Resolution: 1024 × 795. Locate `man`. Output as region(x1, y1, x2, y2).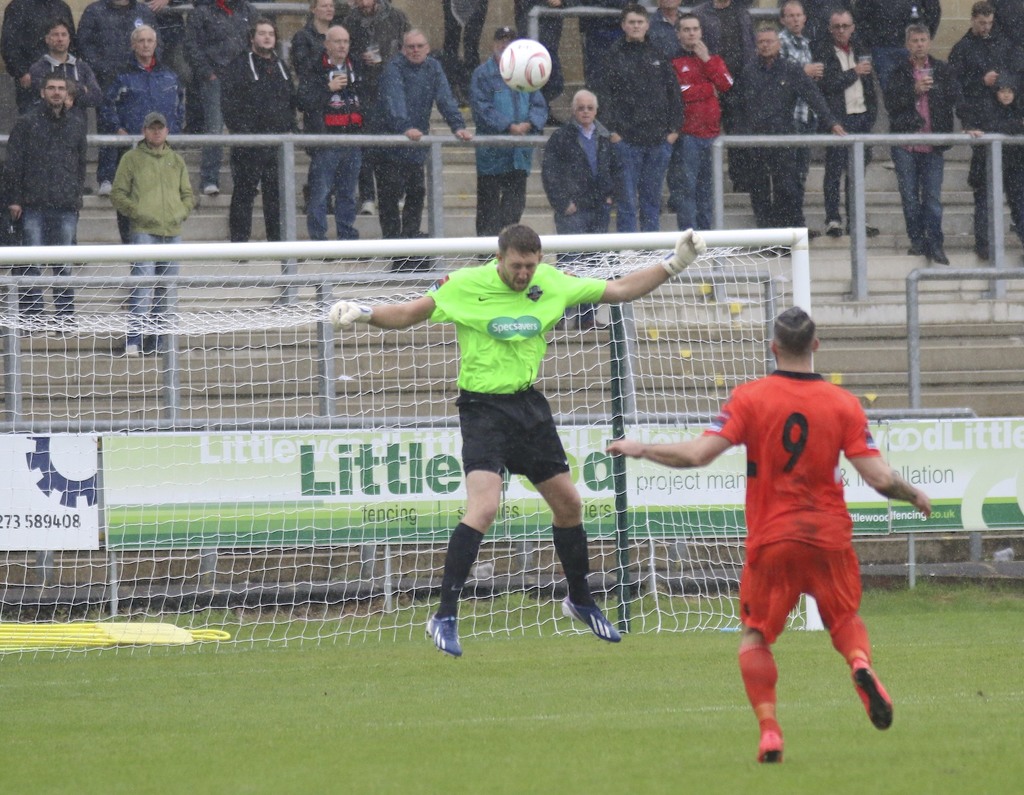
region(865, 0, 940, 163).
